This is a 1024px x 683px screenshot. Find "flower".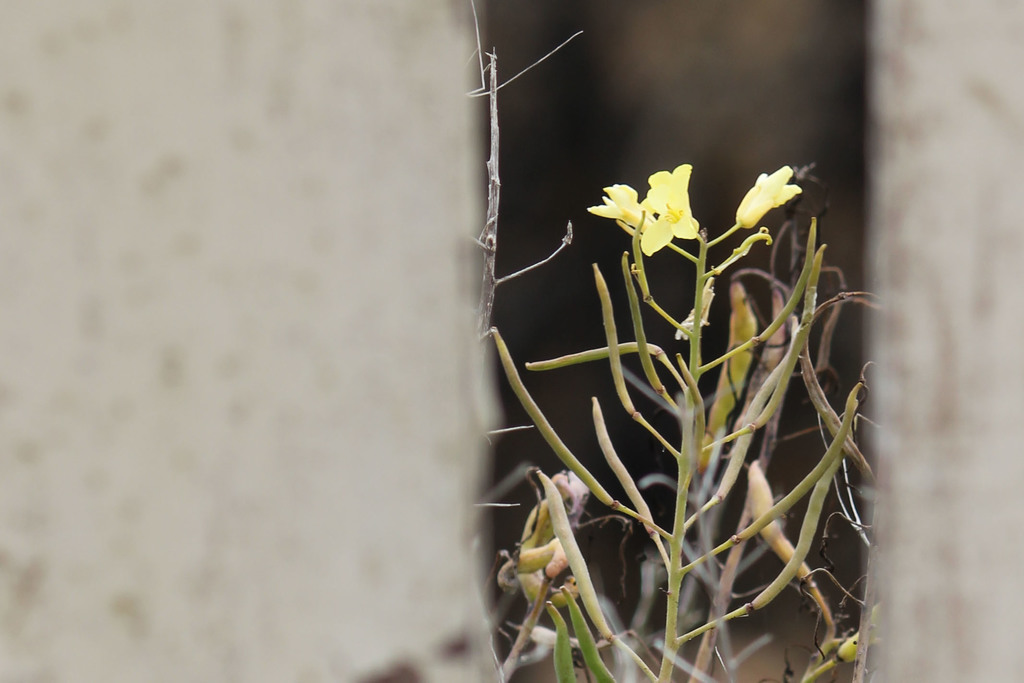
Bounding box: select_region(641, 161, 703, 260).
